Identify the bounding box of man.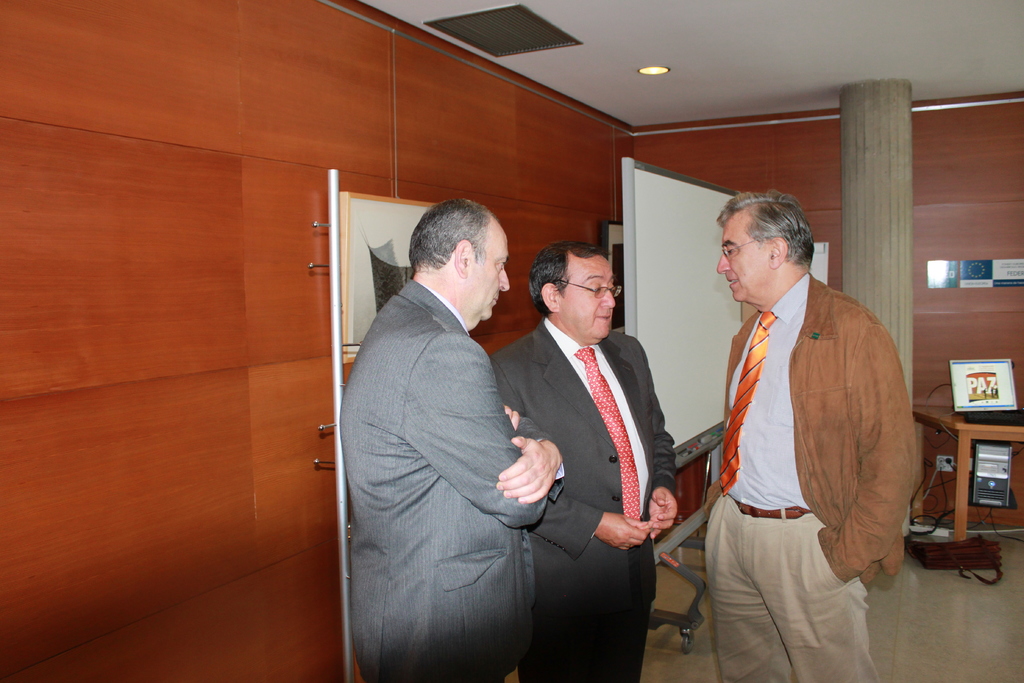
340,199,564,682.
